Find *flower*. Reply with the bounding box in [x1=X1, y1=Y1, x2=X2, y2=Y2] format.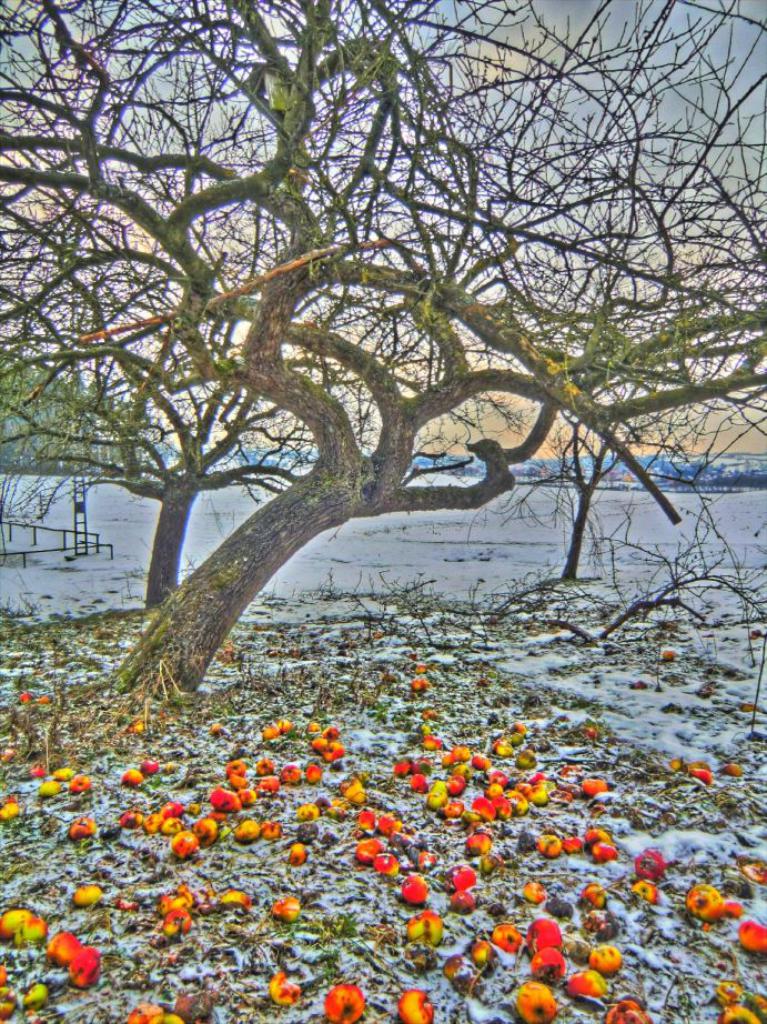
[x1=302, y1=757, x2=321, y2=781].
